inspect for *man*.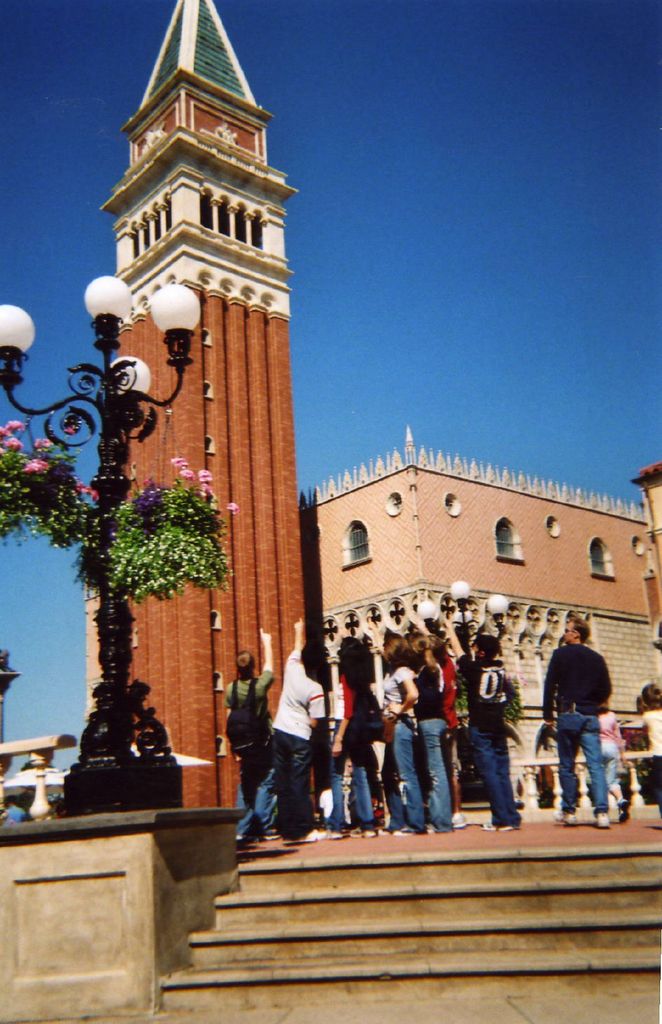
Inspection: [227, 632, 285, 836].
